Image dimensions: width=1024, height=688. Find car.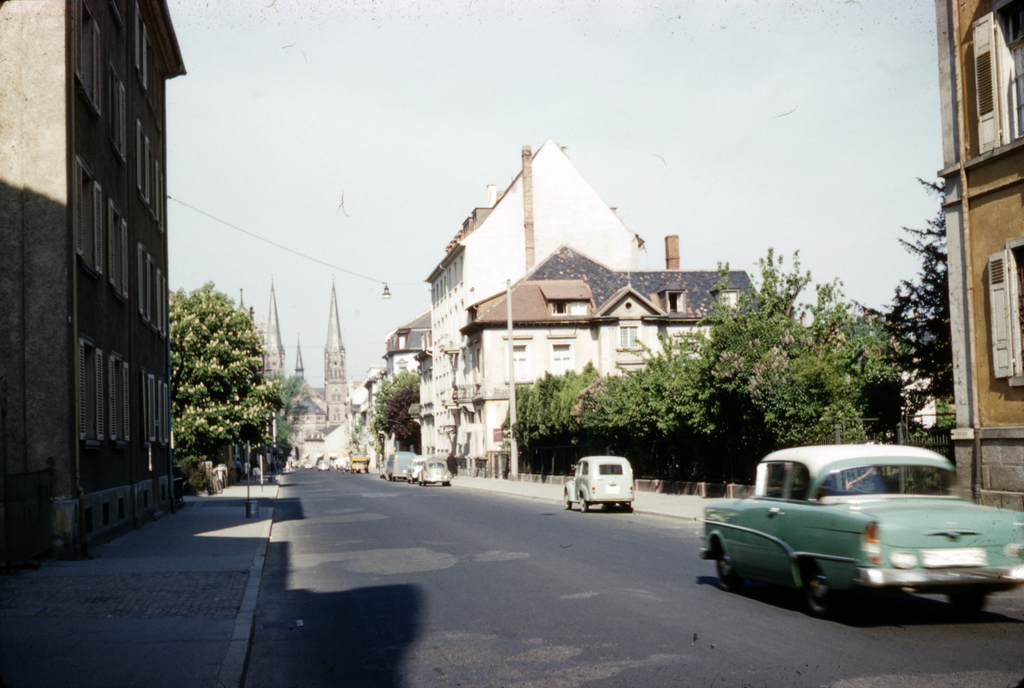
detection(405, 461, 420, 481).
